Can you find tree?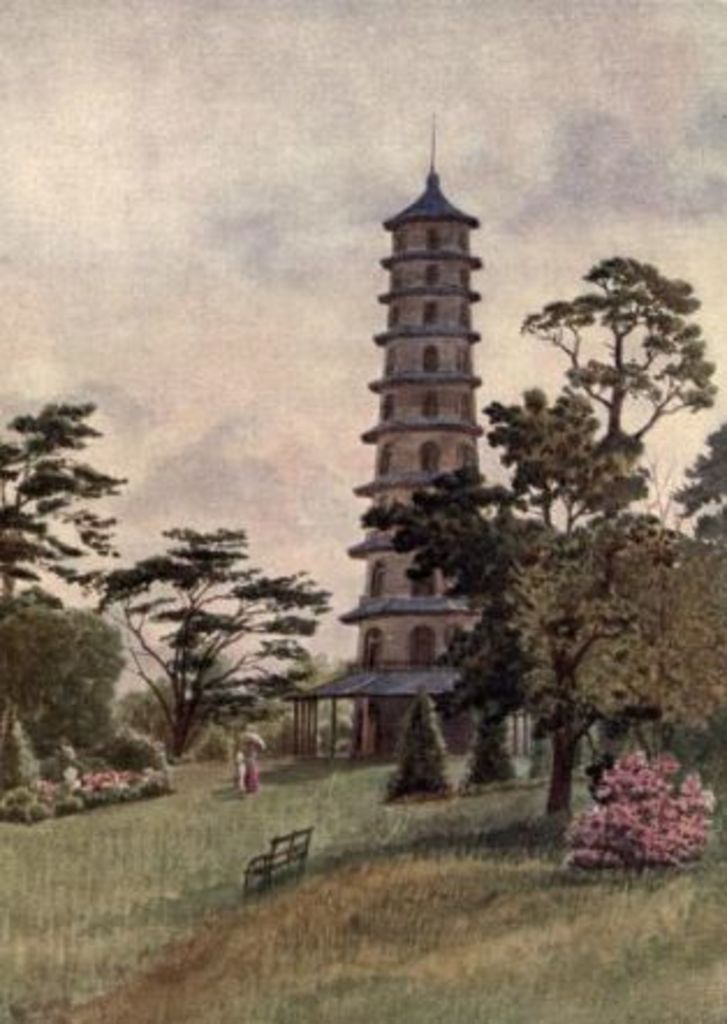
Yes, bounding box: x1=359, y1=253, x2=715, y2=813.
